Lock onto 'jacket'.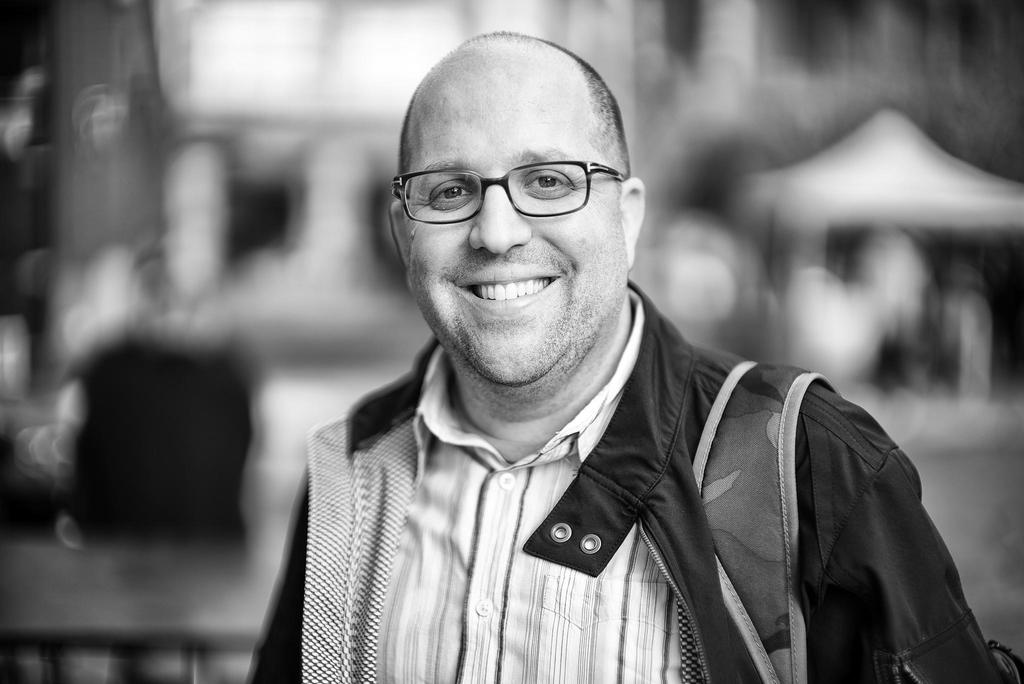
Locked: [x1=237, y1=323, x2=1011, y2=683].
